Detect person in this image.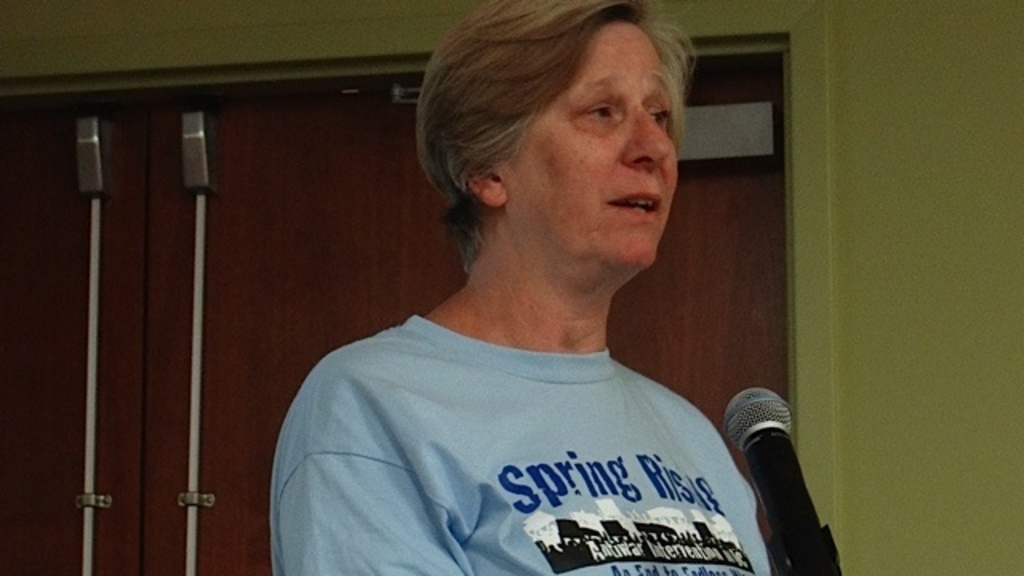
Detection: [274, 0, 786, 574].
